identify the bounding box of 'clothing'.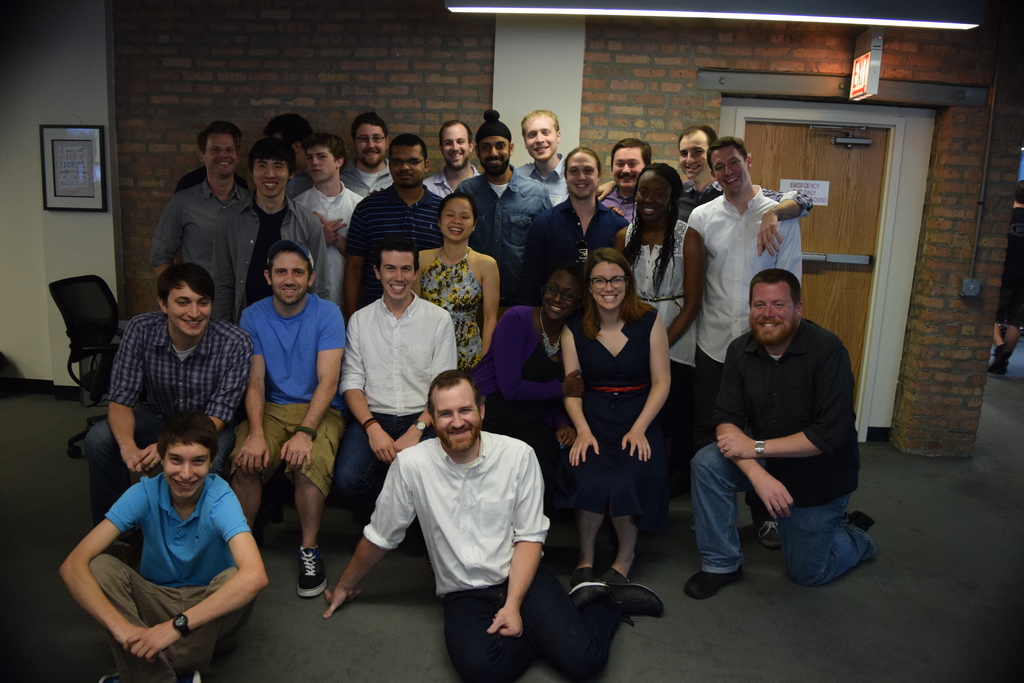
[left=418, top=240, right=489, bottom=370].
